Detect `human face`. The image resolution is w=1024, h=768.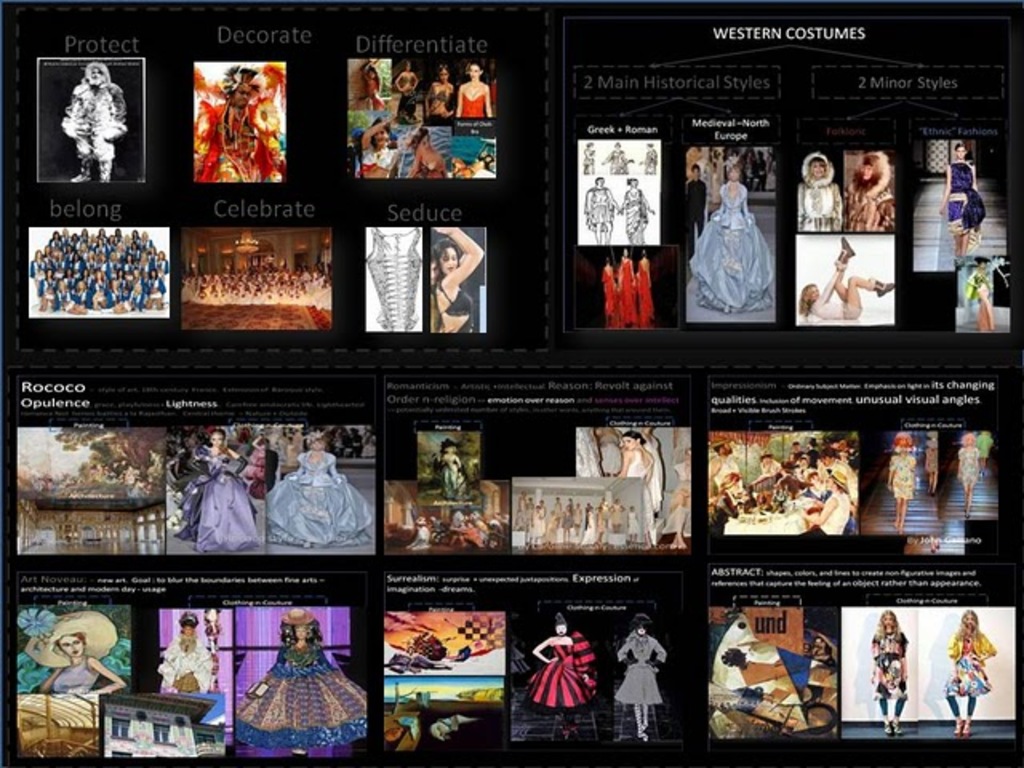
locate(469, 64, 480, 82).
